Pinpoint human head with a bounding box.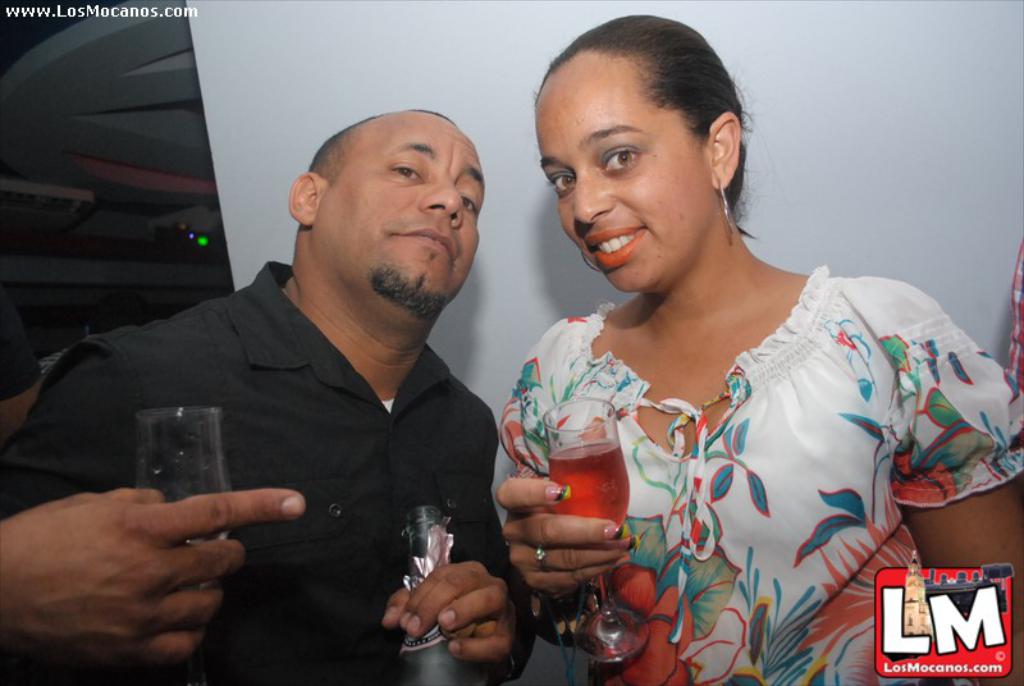
<box>530,17,763,278</box>.
